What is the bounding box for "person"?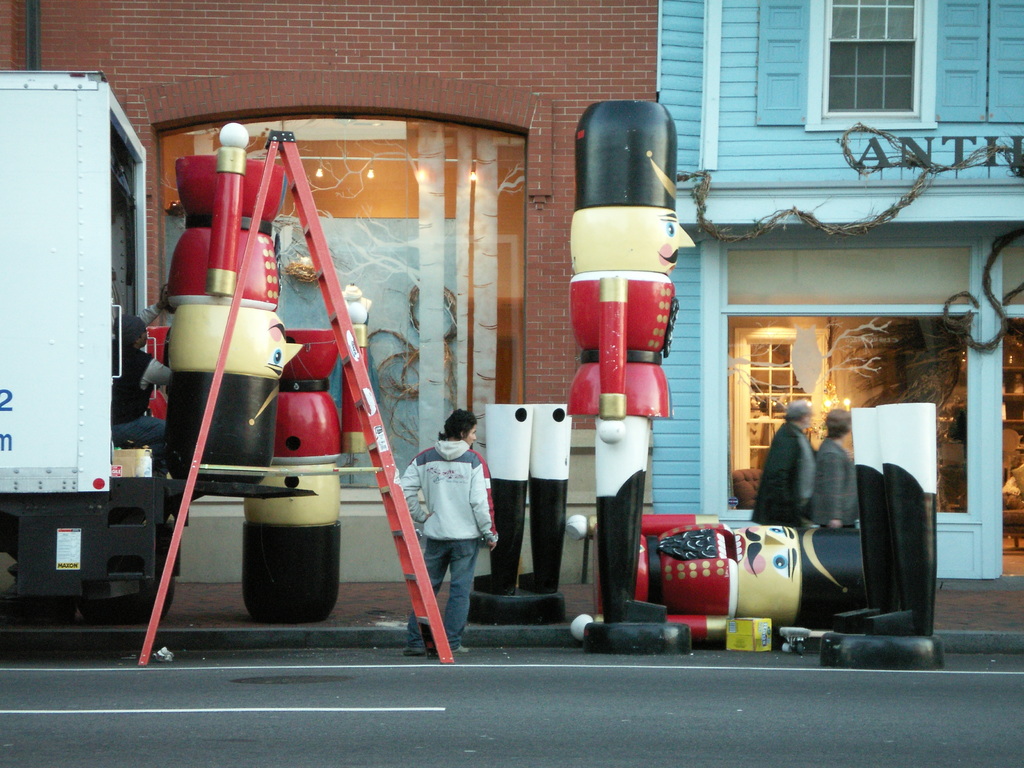
{"left": 818, "top": 410, "right": 858, "bottom": 529}.
